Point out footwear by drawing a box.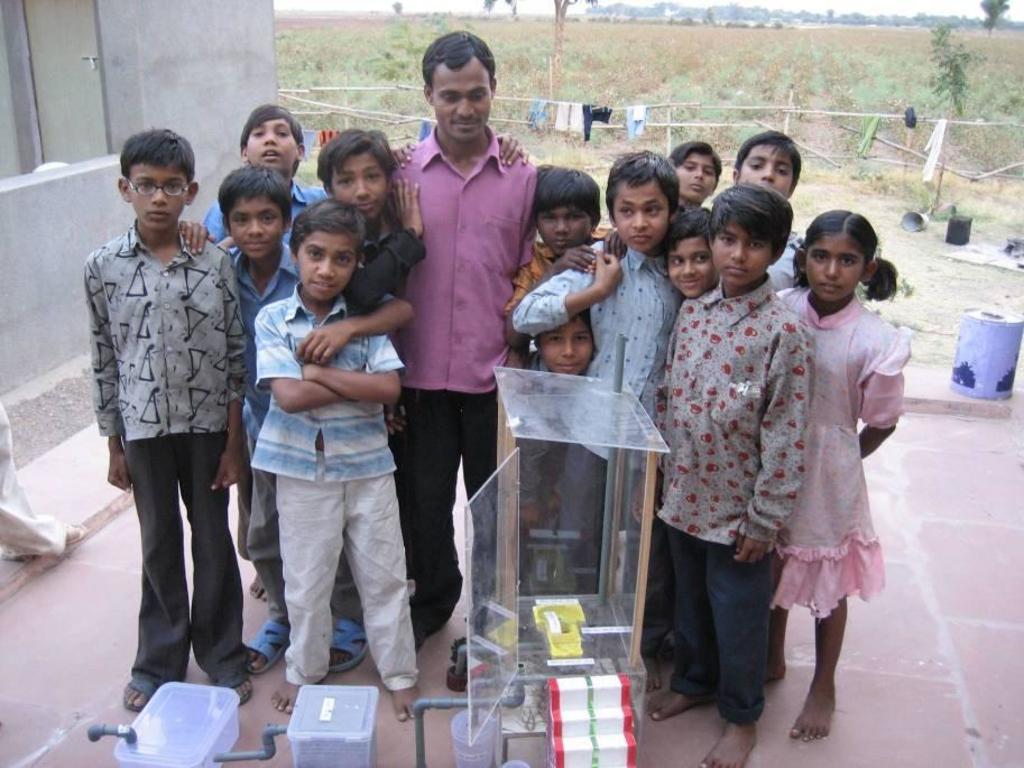
pyautogui.locateOnScreen(216, 670, 250, 706).
